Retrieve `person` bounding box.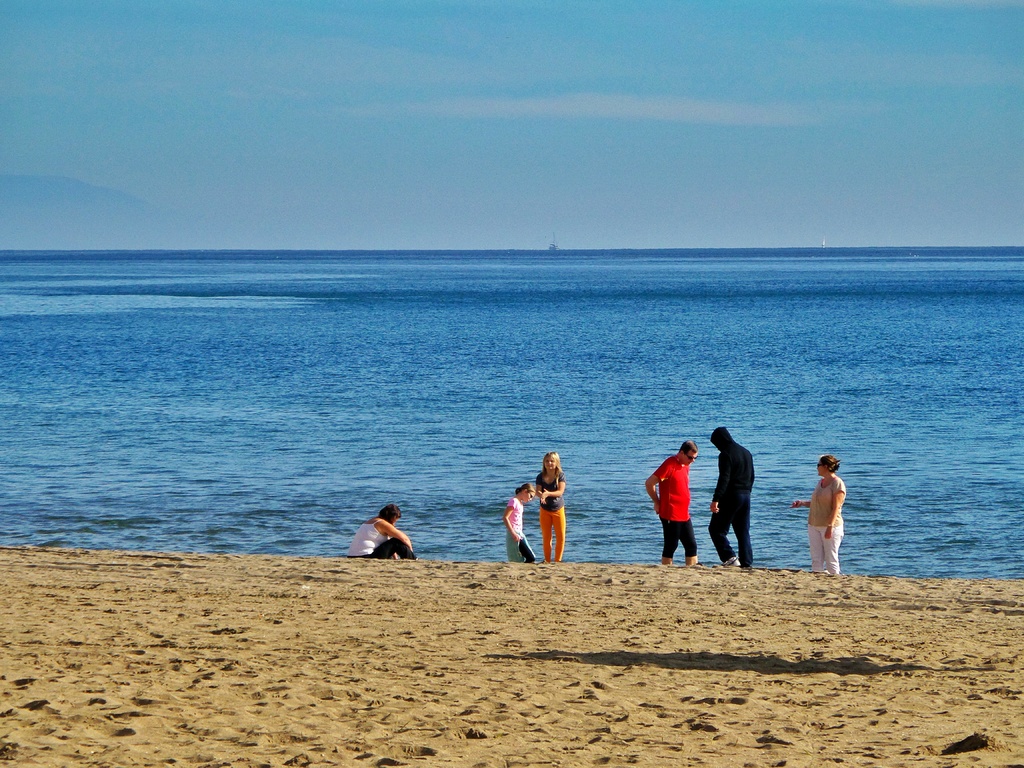
Bounding box: x1=347, y1=502, x2=419, y2=563.
